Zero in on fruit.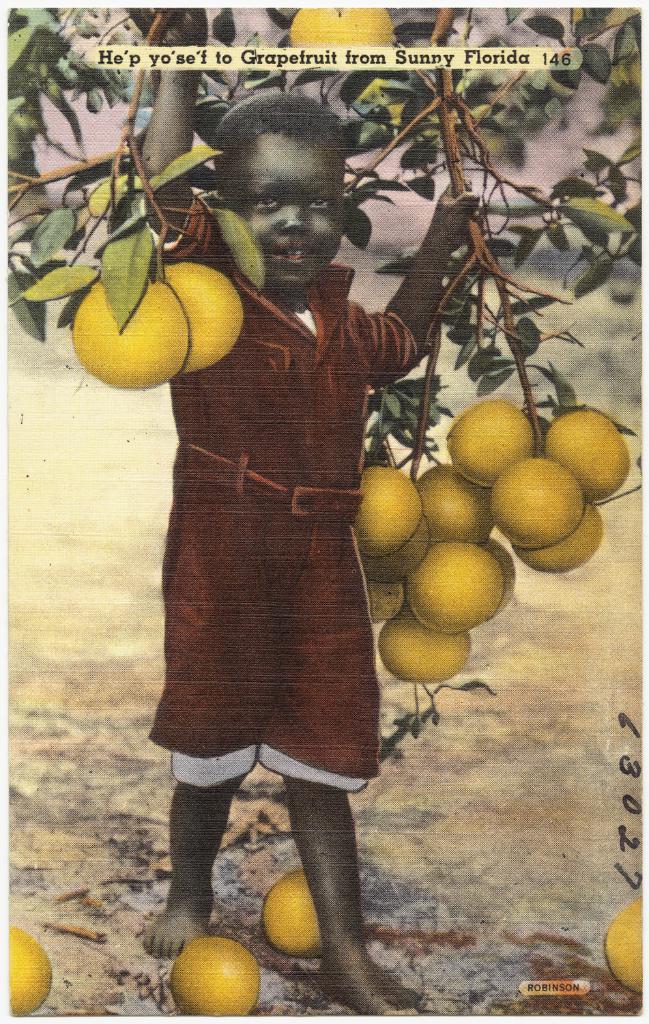
Zeroed in: 261:870:323:961.
